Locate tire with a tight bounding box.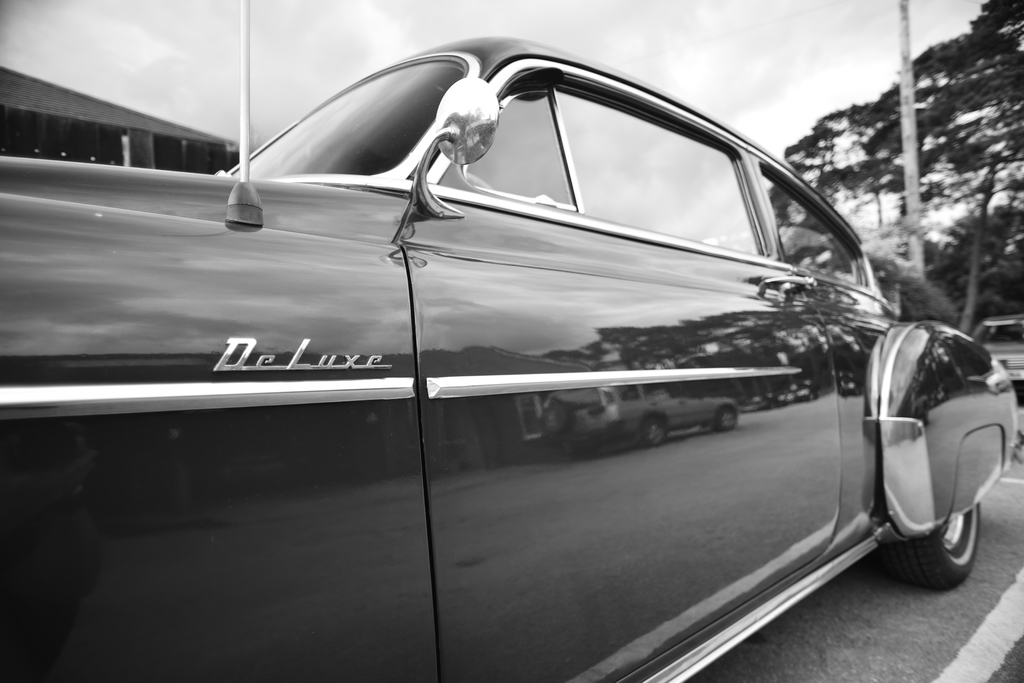
select_region(712, 405, 740, 431).
